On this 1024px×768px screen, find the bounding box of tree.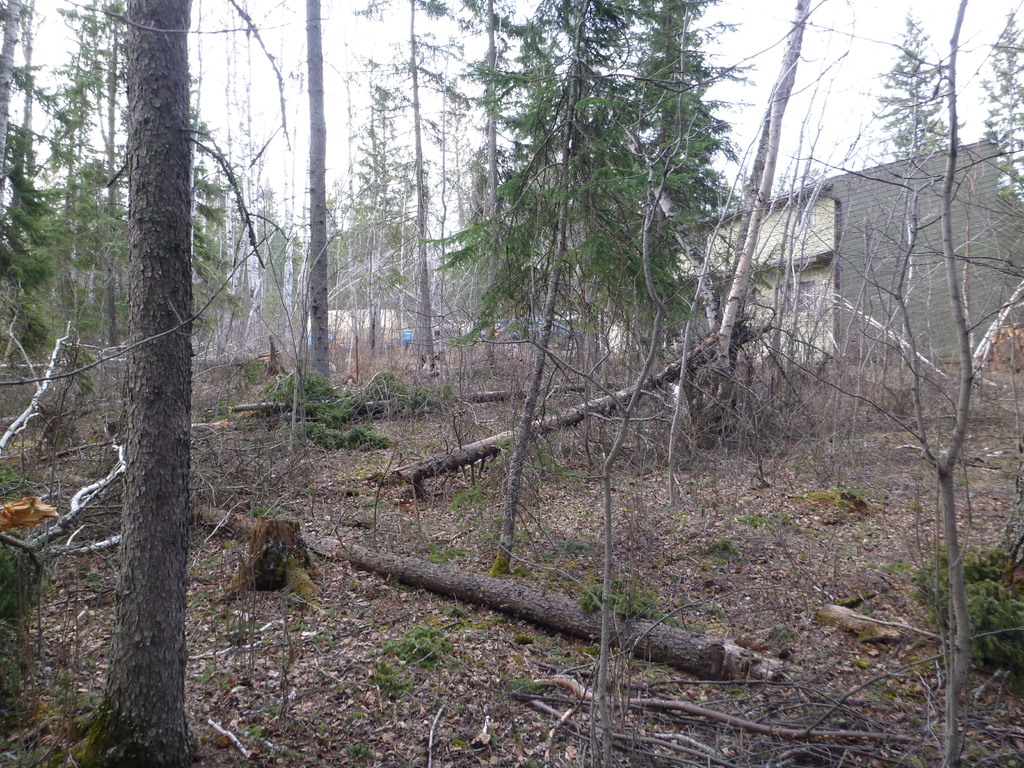
Bounding box: x1=49, y1=0, x2=197, y2=765.
